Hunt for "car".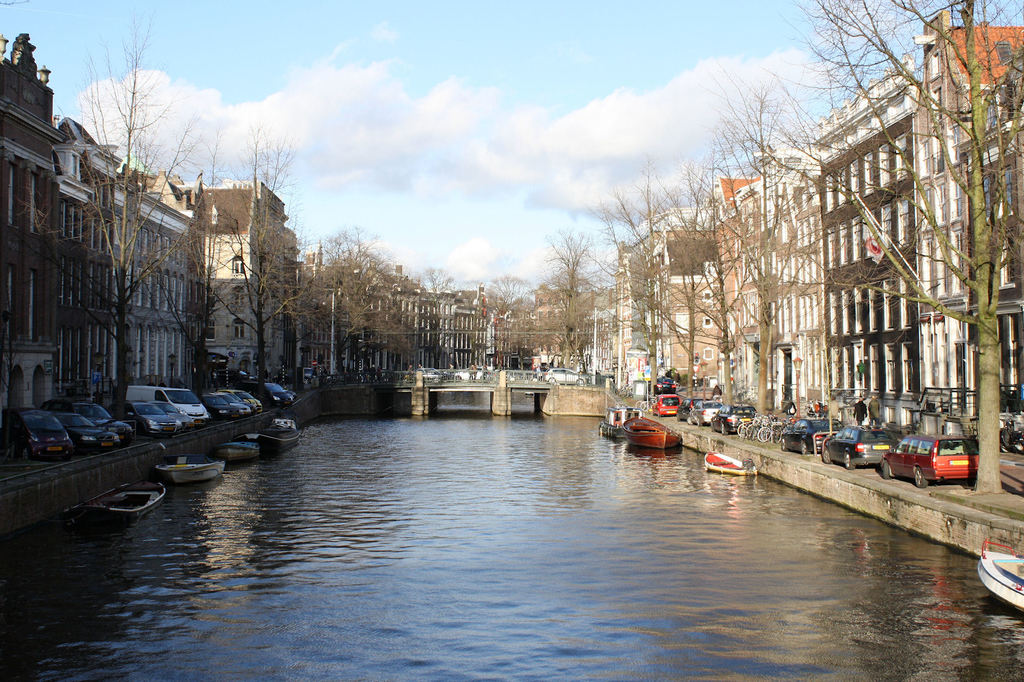
Hunted down at <bbox>680, 396, 724, 430</bbox>.
